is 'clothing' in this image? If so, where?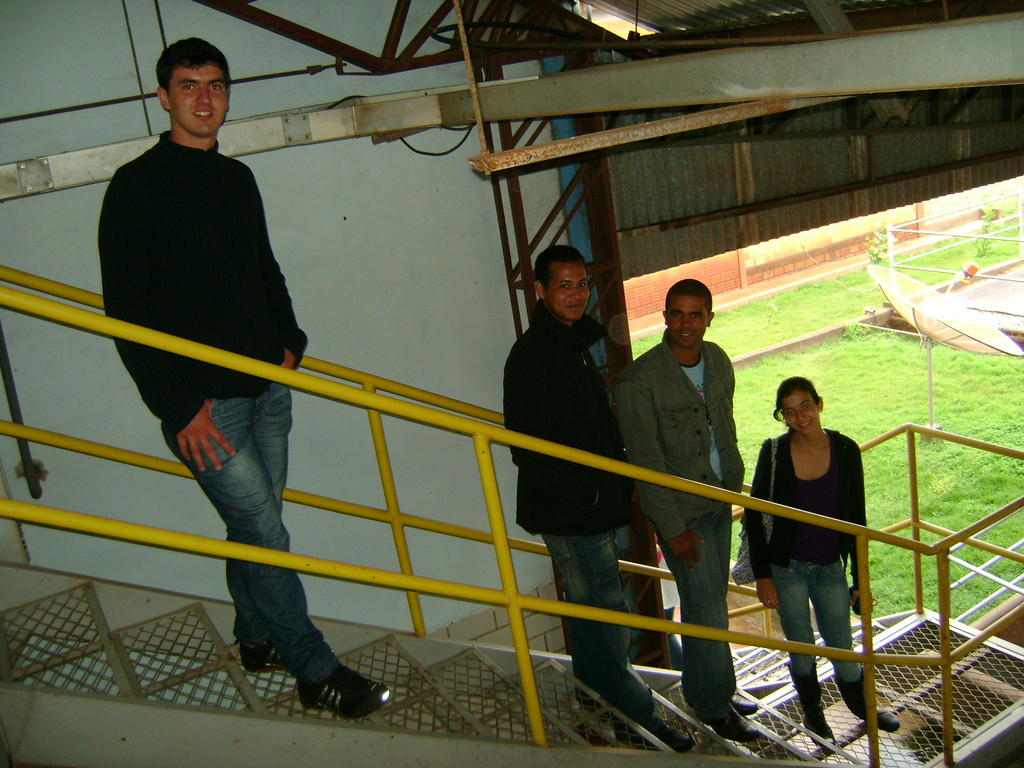
Yes, at (x1=507, y1=243, x2=682, y2=756).
